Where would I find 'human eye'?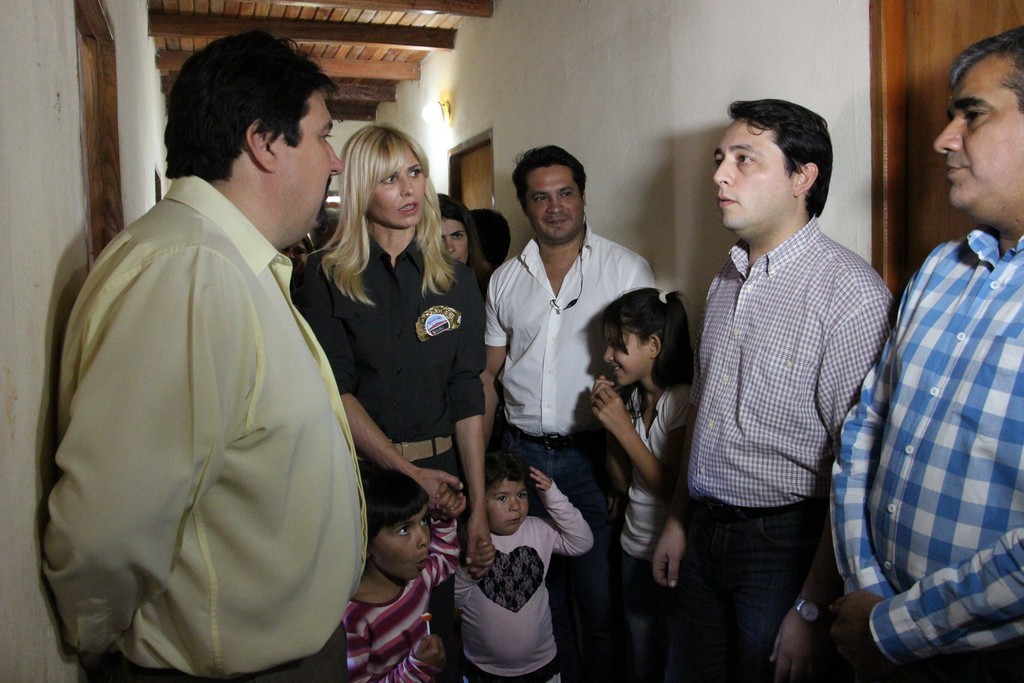
At l=964, t=108, r=993, b=126.
